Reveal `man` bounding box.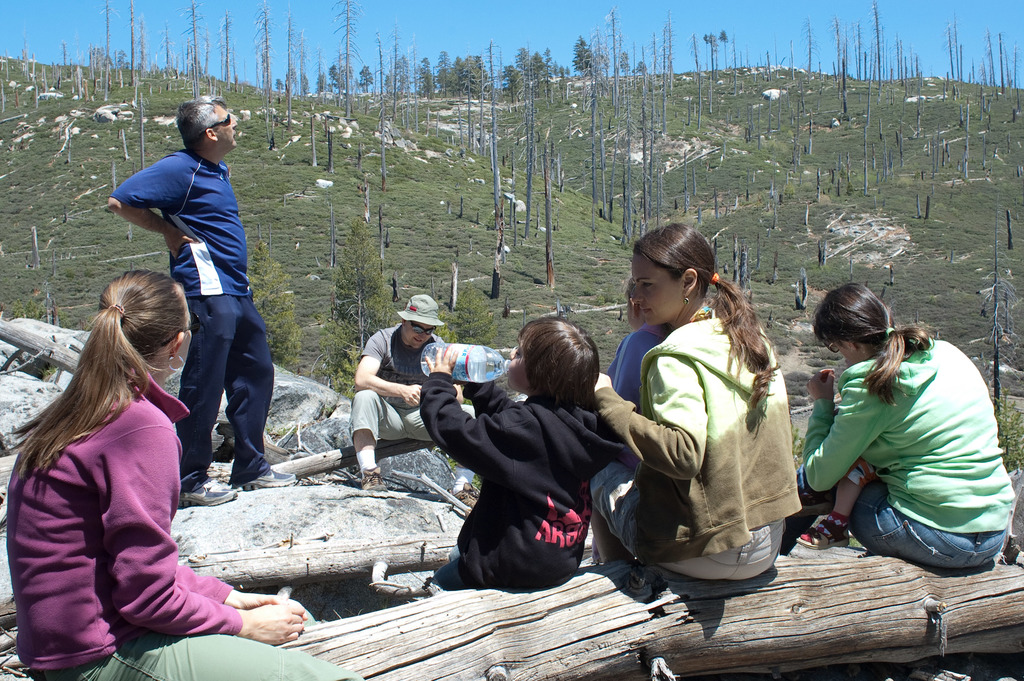
Revealed: l=116, t=118, r=272, b=510.
